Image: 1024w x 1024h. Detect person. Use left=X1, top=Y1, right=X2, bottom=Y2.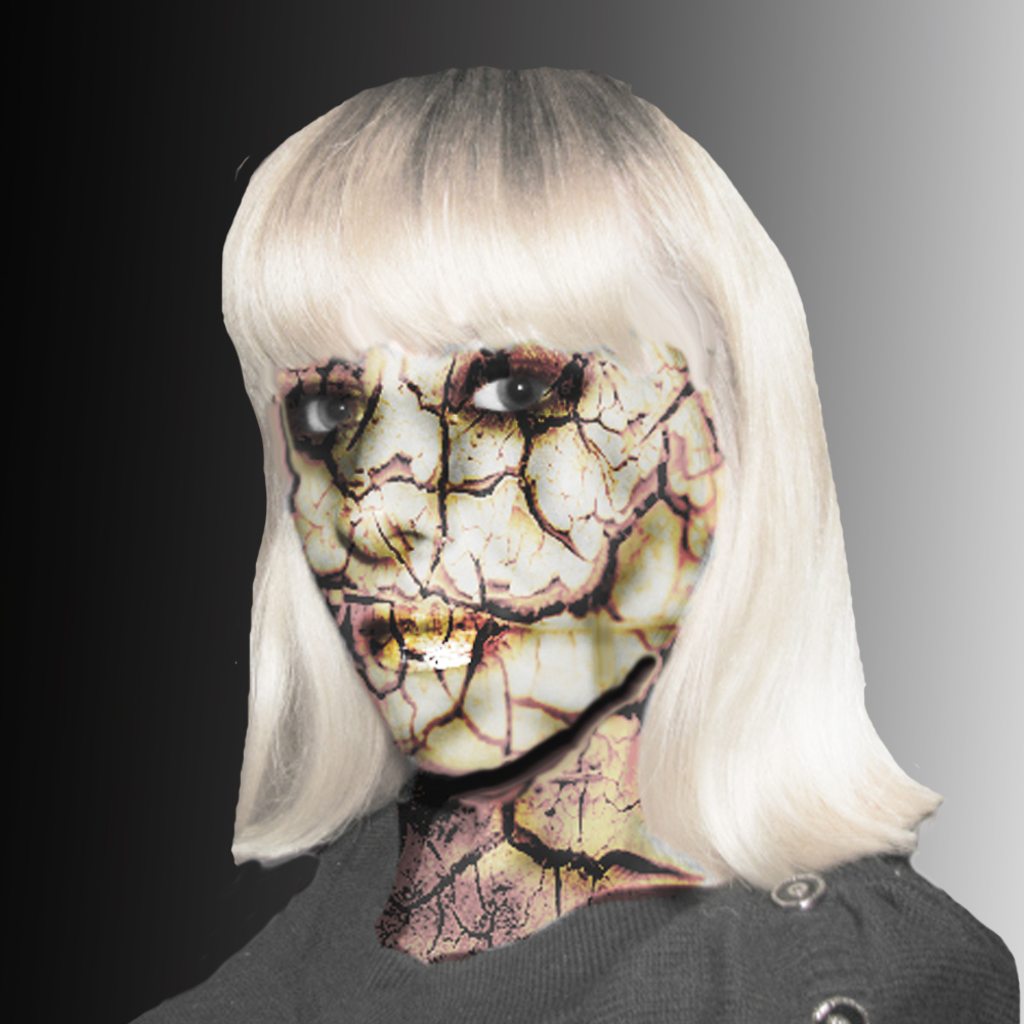
left=143, top=59, right=1018, bottom=1016.
